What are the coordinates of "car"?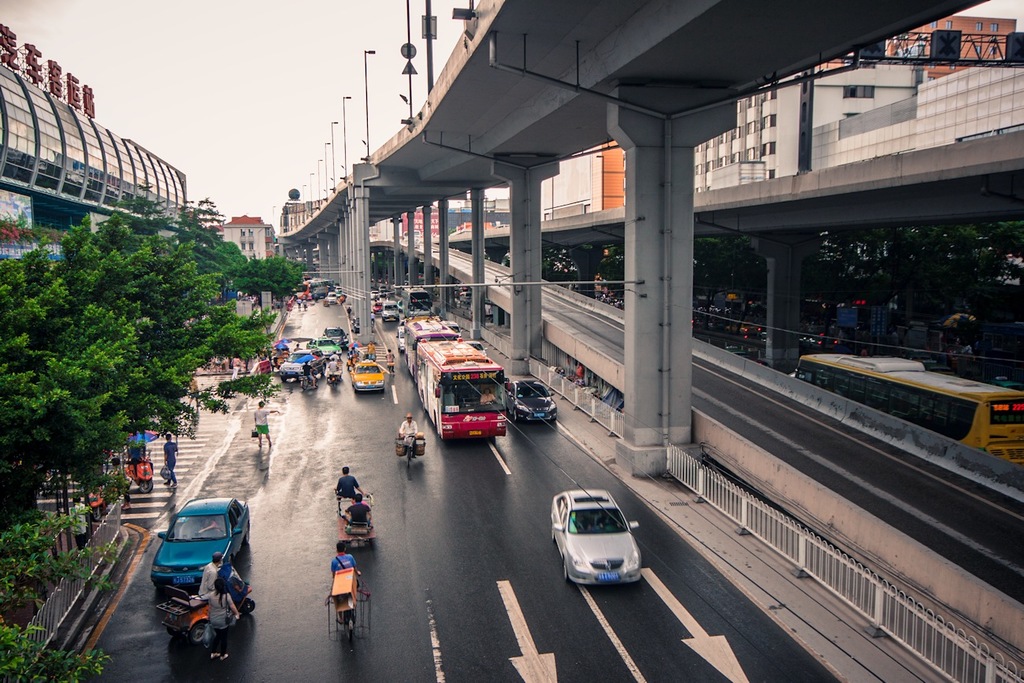
143:488:258:587.
